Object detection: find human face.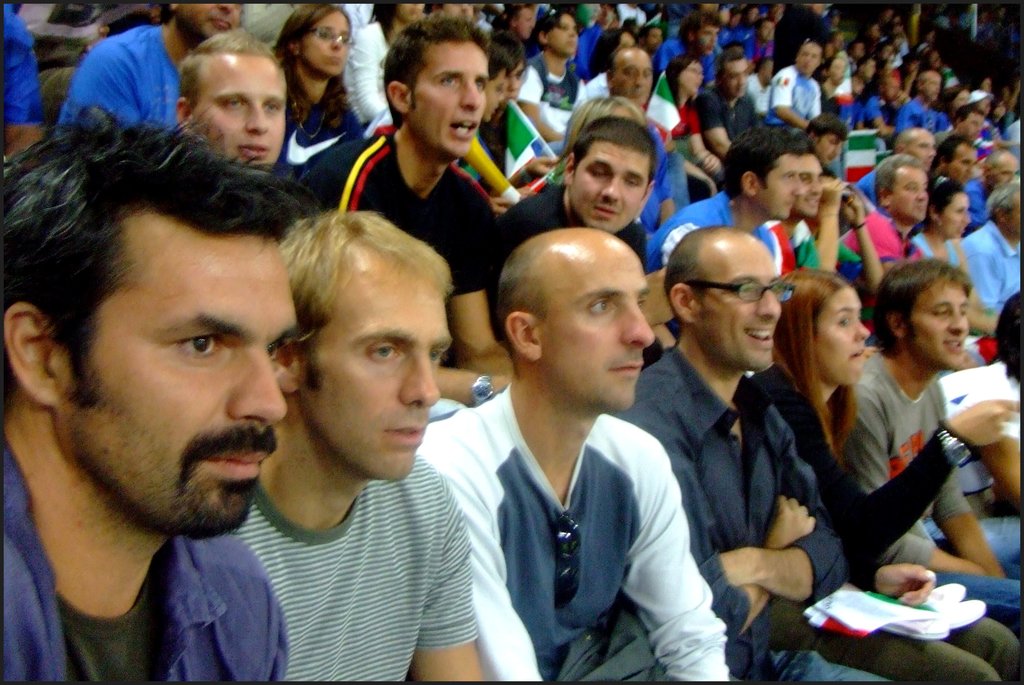
[722, 58, 751, 99].
